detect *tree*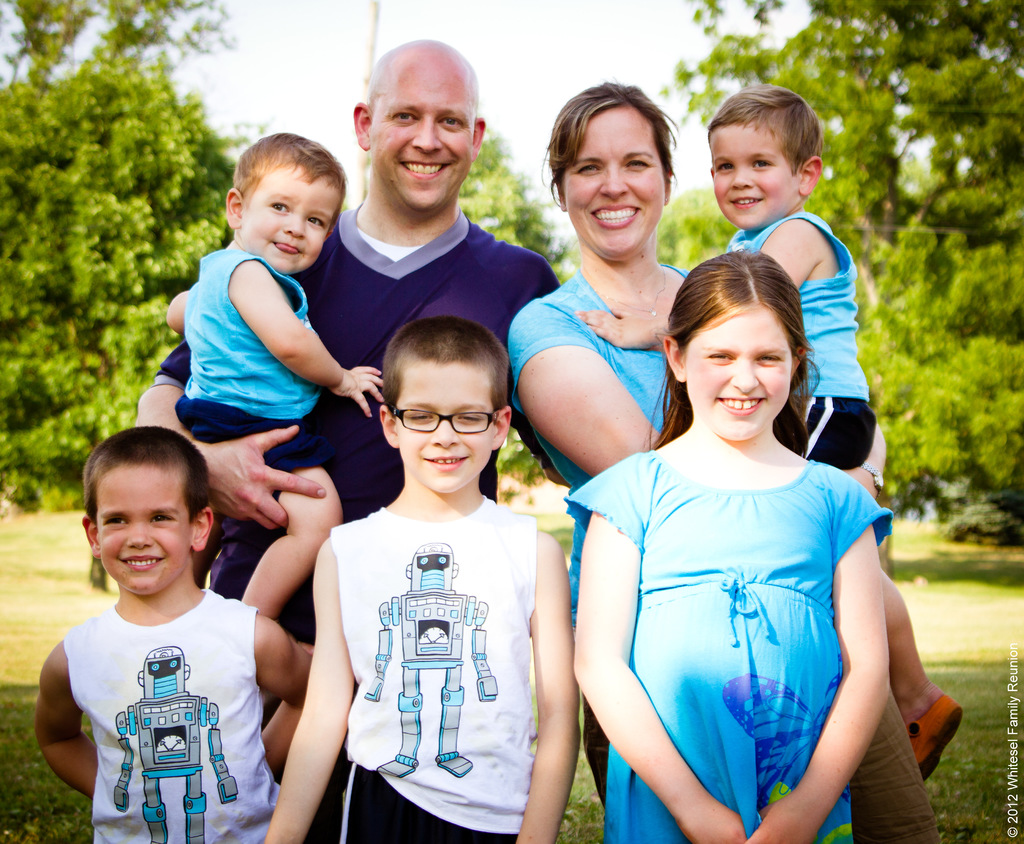
rect(452, 123, 596, 516)
